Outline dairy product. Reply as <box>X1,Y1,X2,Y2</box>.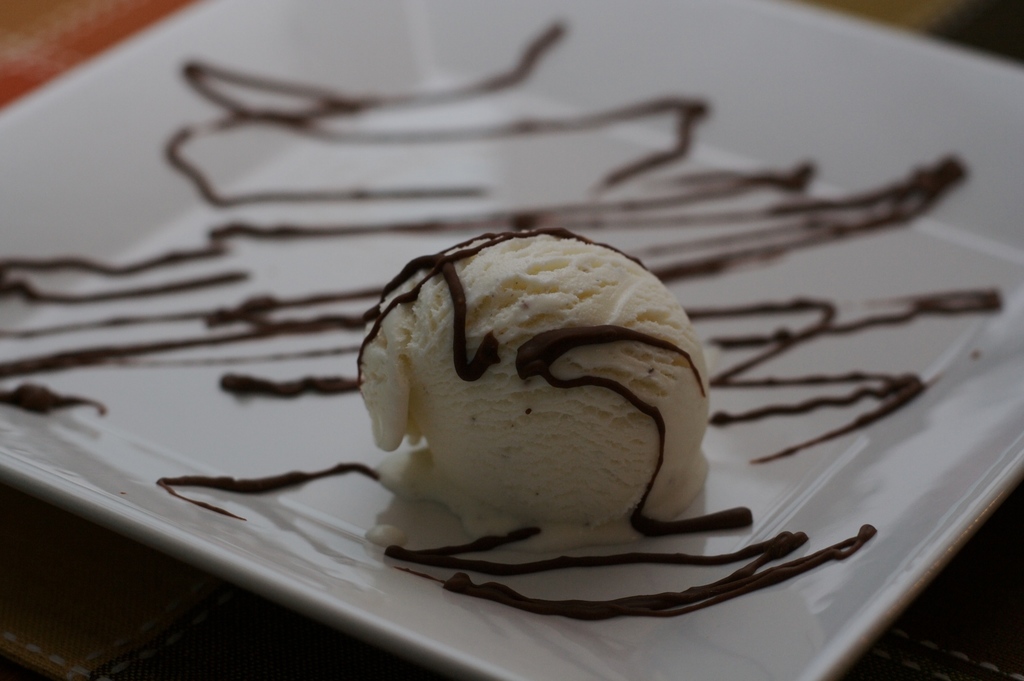
<box>360,217,707,559</box>.
